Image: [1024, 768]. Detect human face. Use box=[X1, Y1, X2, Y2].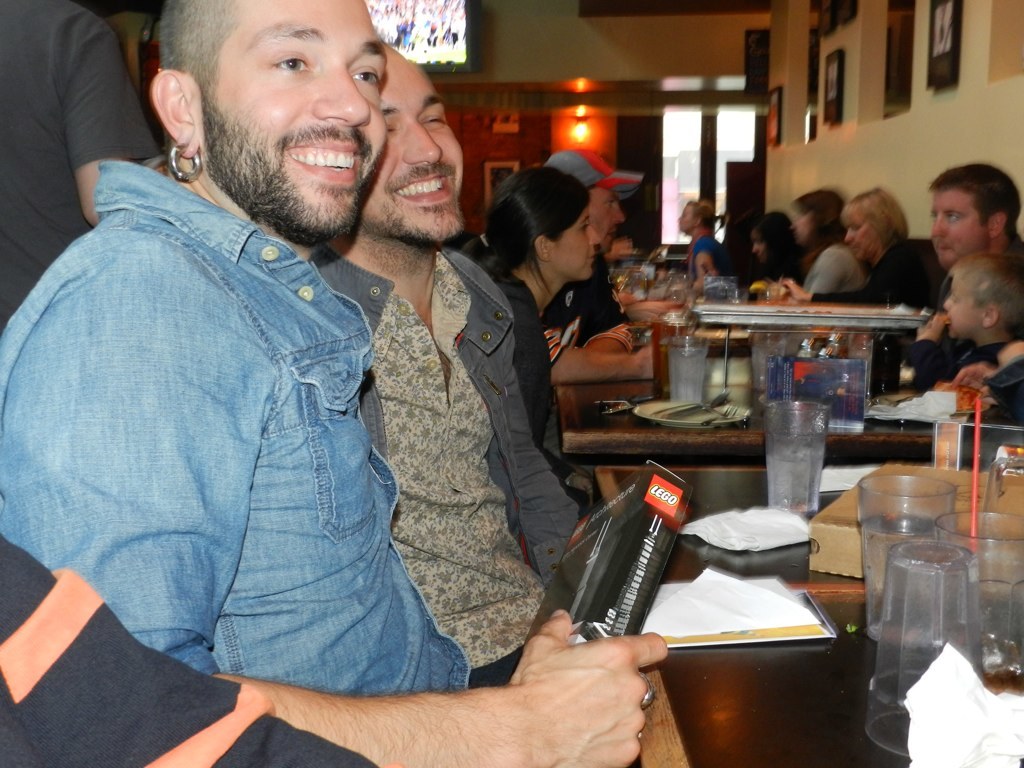
box=[358, 61, 460, 244].
